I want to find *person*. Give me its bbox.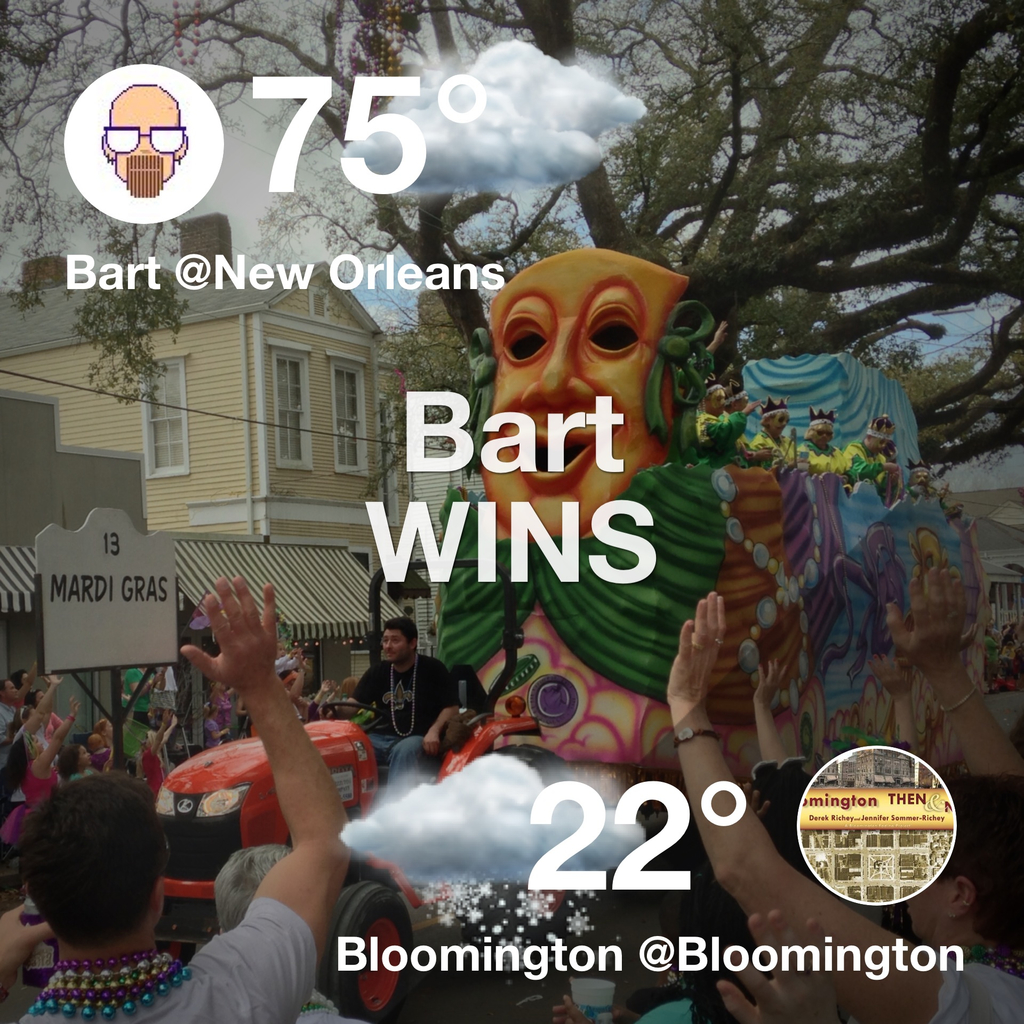
(x1=312, y1=612, x2=450, y2=806).
